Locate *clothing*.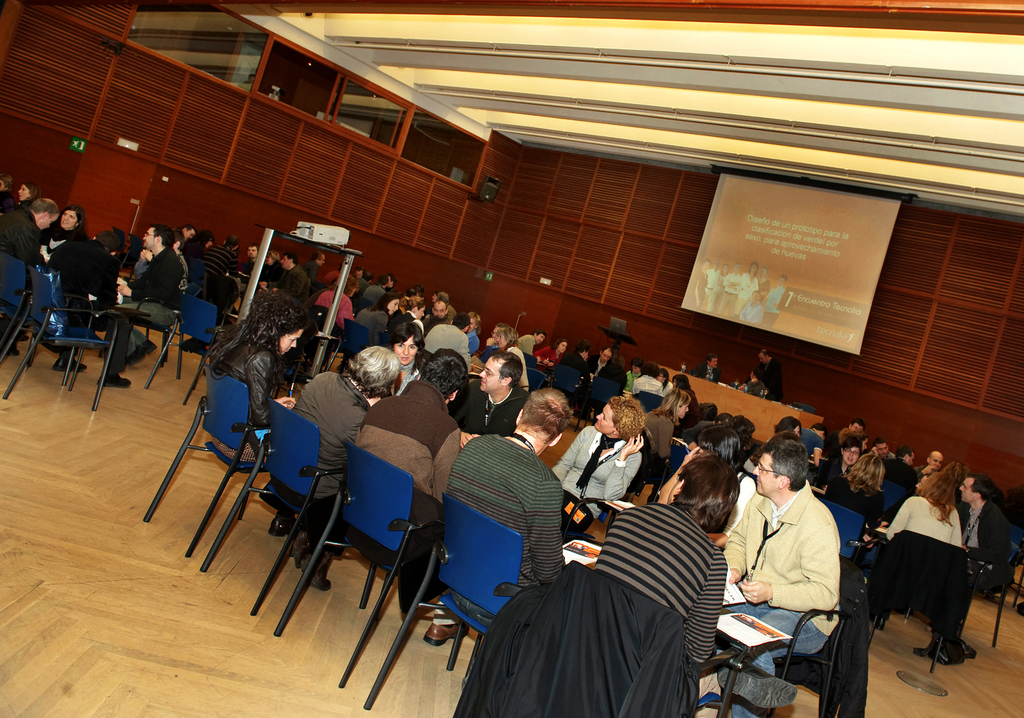
Bounding box: Rect(200, 243, 241, 280).
